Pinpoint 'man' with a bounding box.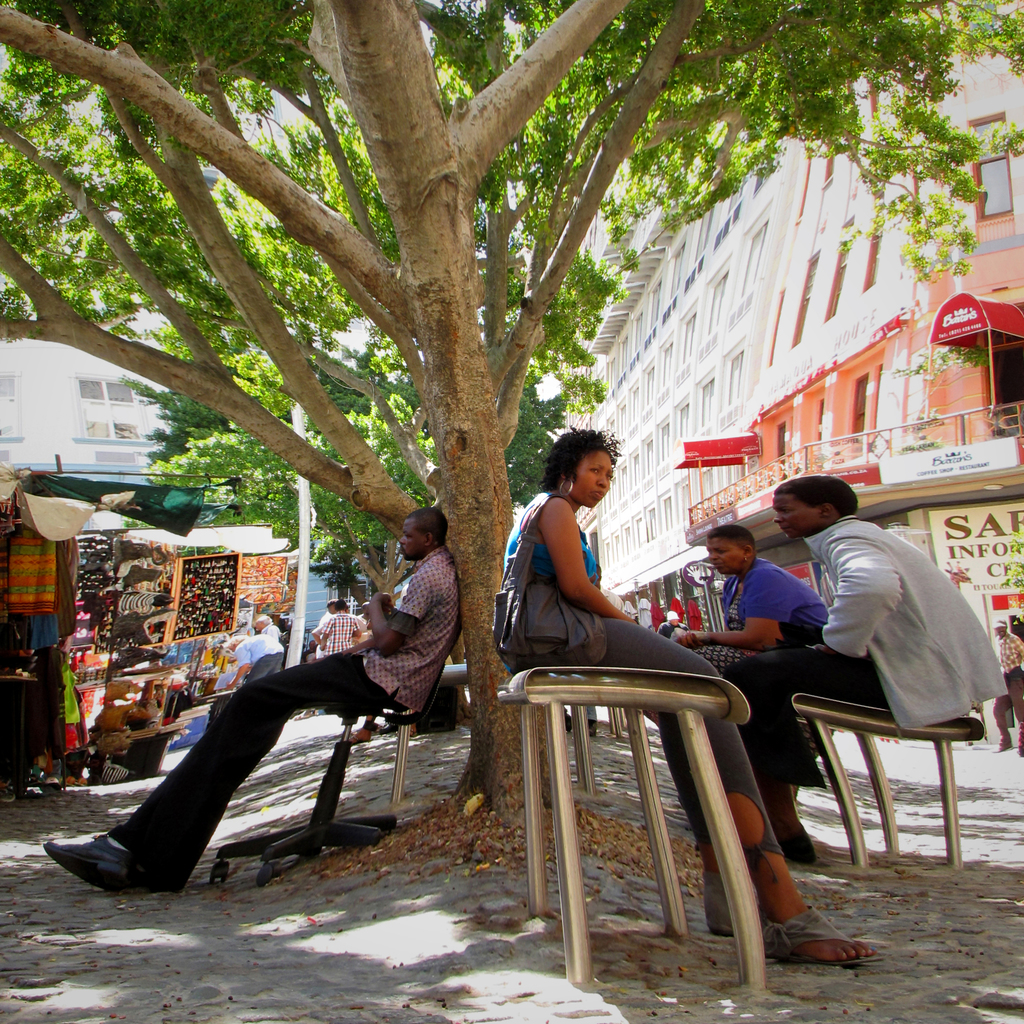
BBox(252, 614, 291, 639).
